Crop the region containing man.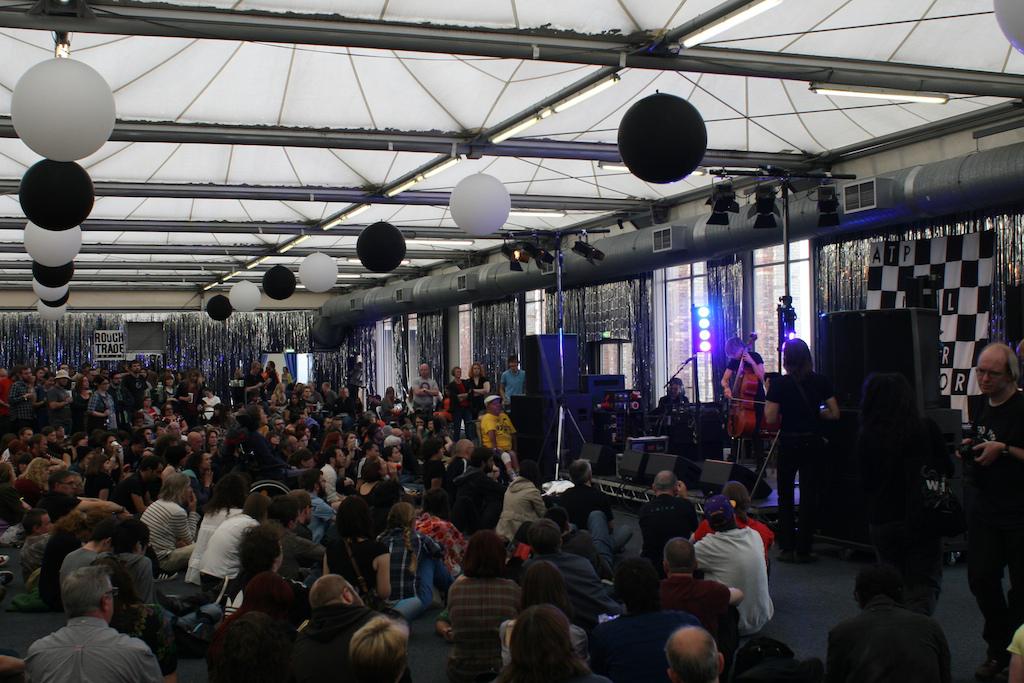
Crop region: bbox=[19, 558, 142, 682].
